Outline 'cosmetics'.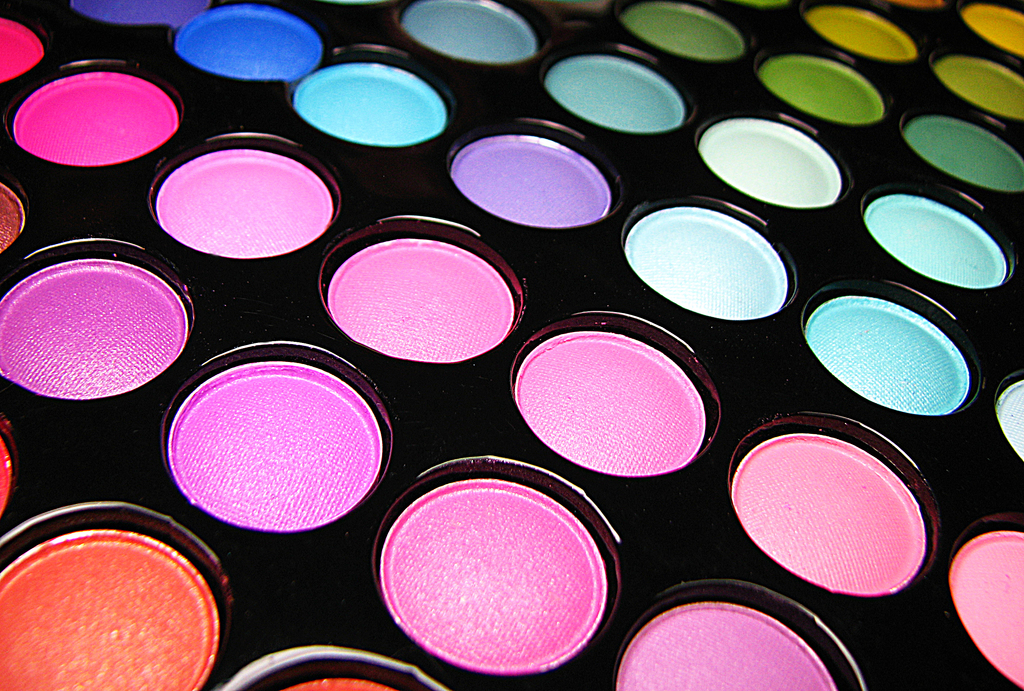
Outline: <bbox>612, 597, 847, 690</bbox>.
